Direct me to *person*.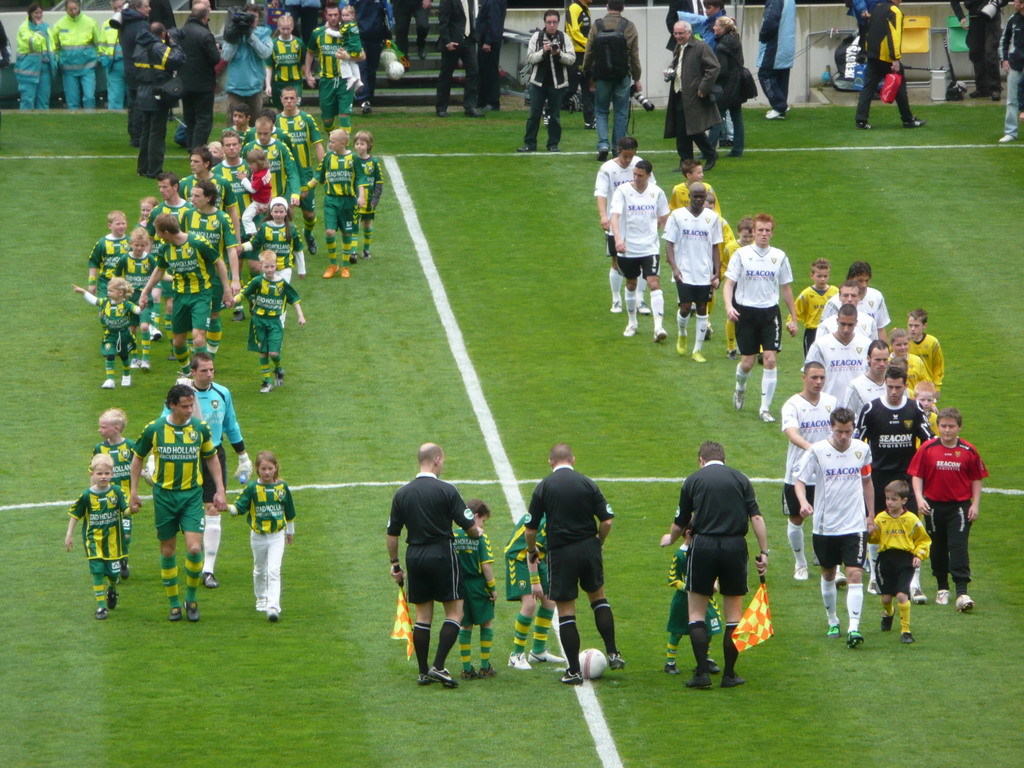
Direction: box=[516, 4, 573, 153].
